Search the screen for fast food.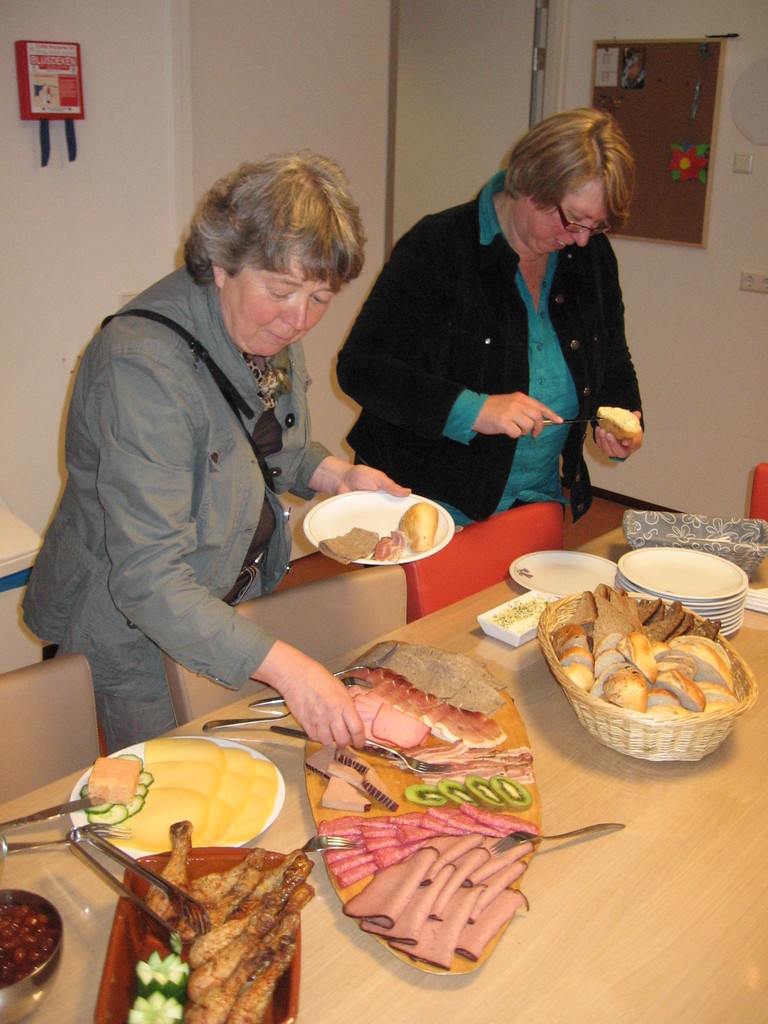
Found at bbox(353, 654, 514, 773).
